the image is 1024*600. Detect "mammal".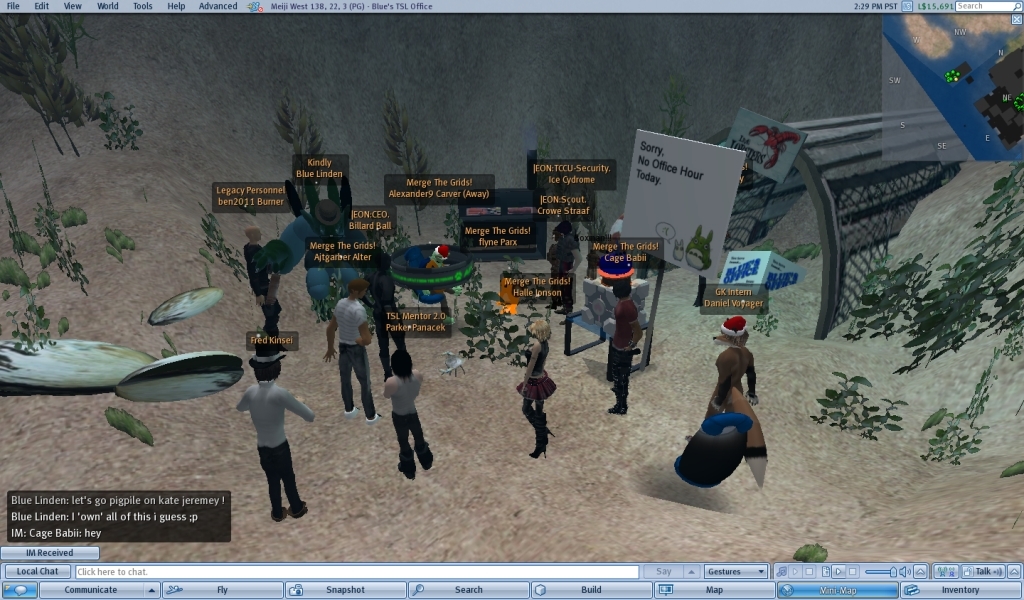
Detection: left=312, top=195, right=343, bottom=269.
